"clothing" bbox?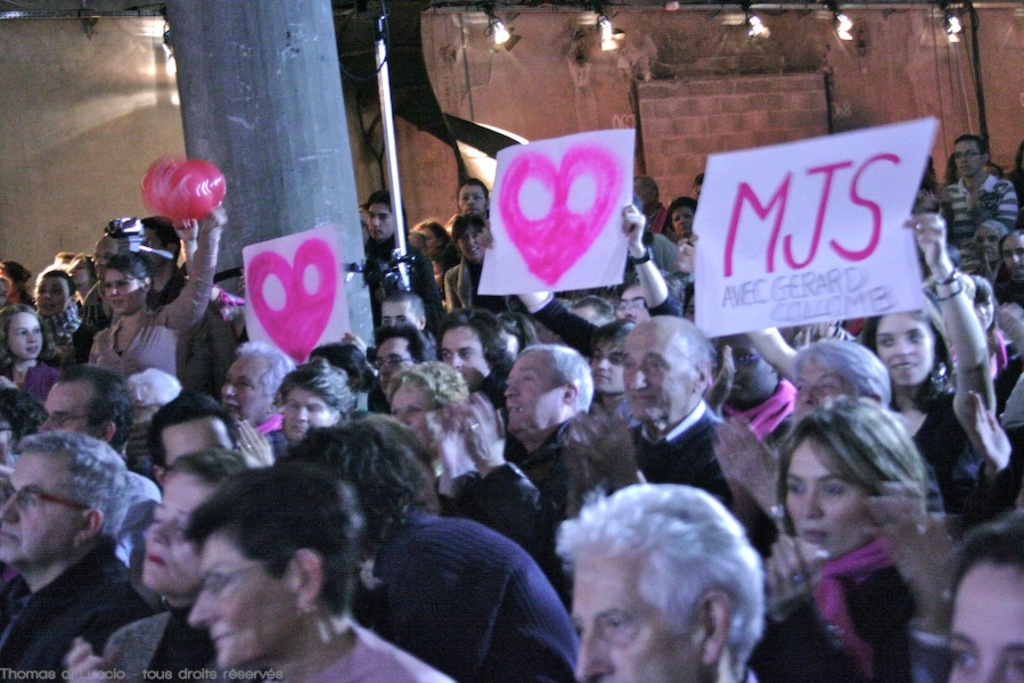
[left=0, top=537, right=158, bottom=682]
